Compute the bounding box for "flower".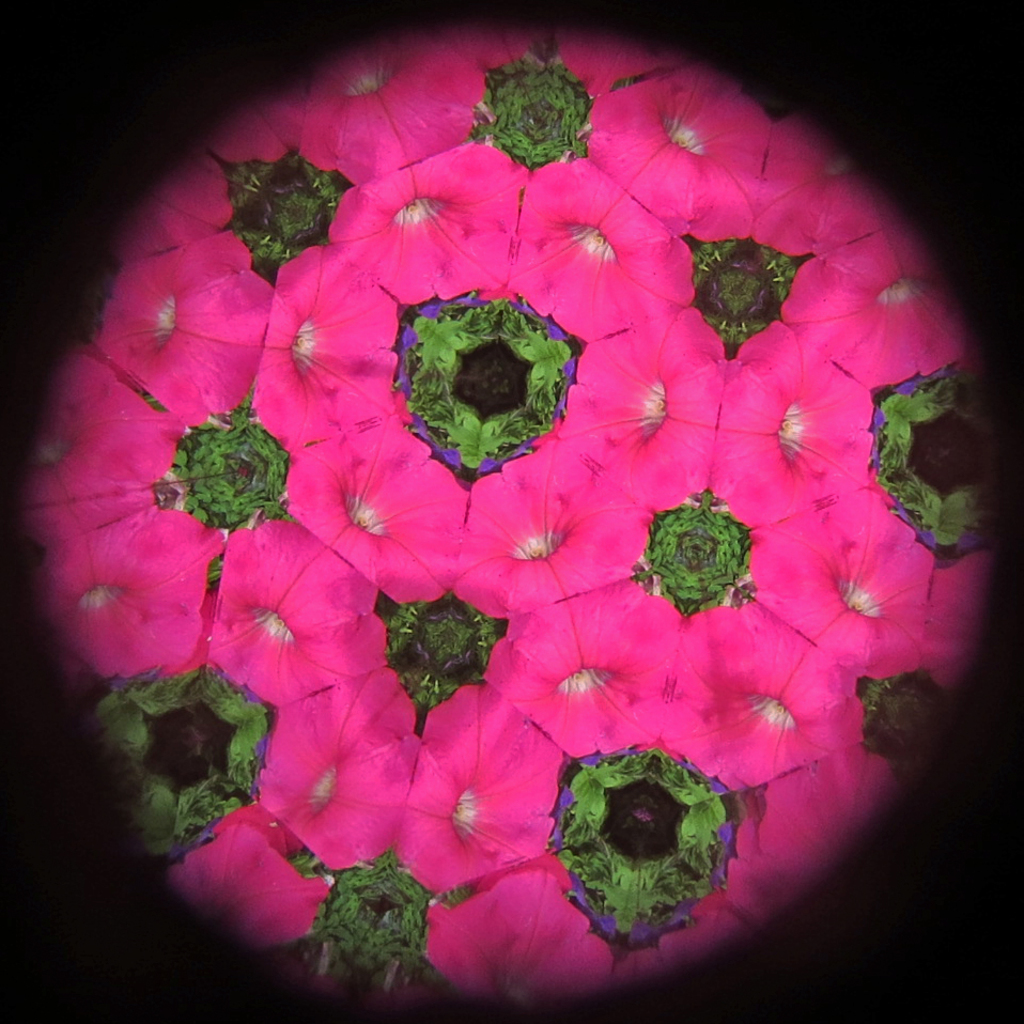
<bbox>609, 890, 749, 984</bbox>.
